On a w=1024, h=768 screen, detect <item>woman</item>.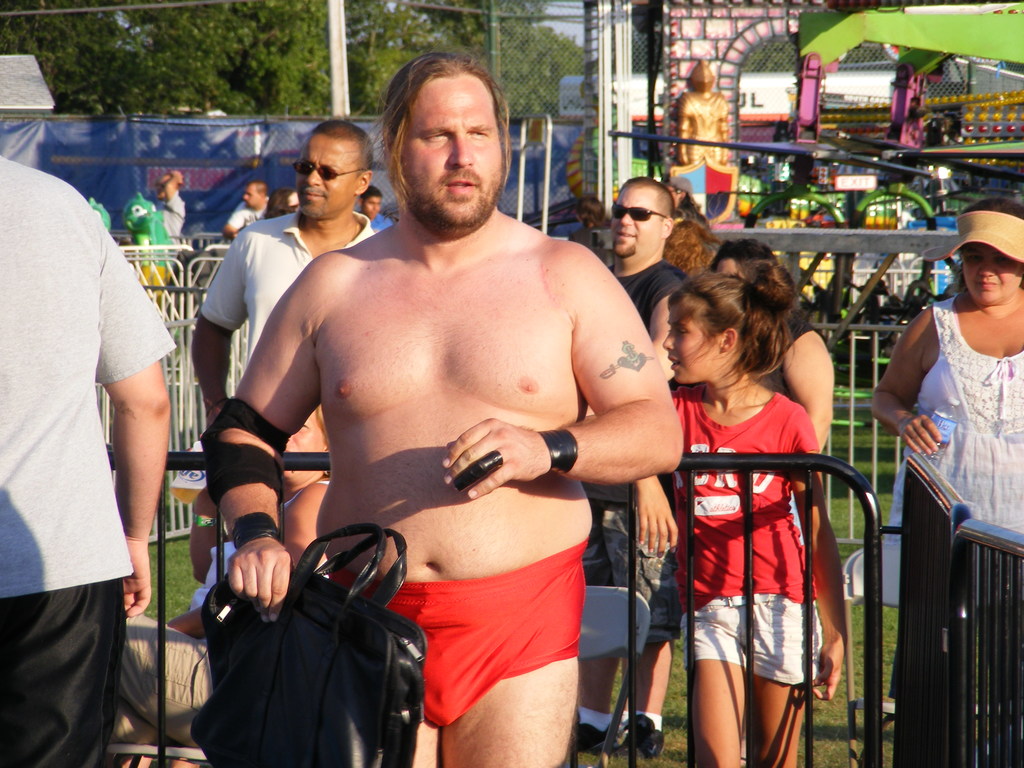
x1=888, y1=200, x2=1020, y2=757.
